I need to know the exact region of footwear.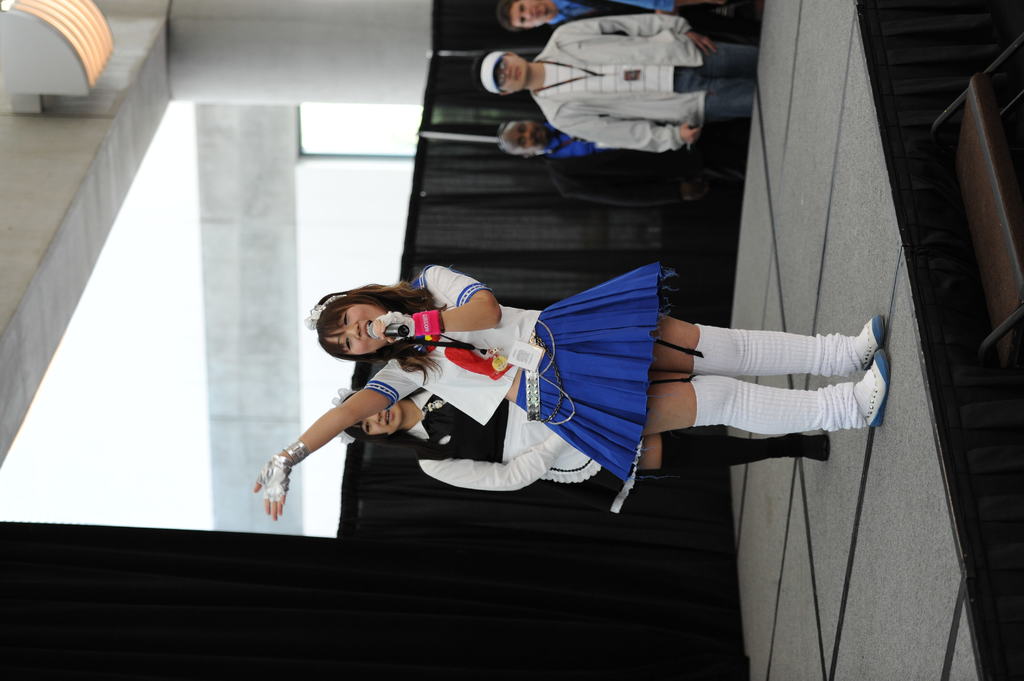
Region: locate(854, 350, 892, 426).
